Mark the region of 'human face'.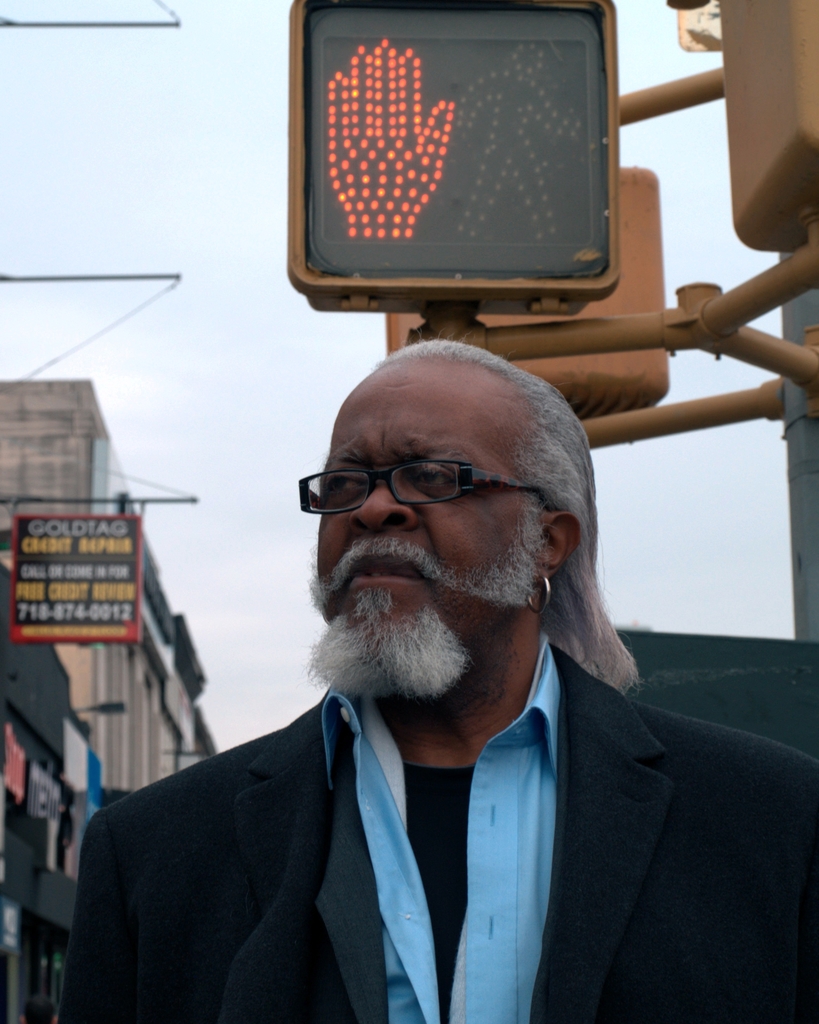
Region: [314, 364, 543, 674].
